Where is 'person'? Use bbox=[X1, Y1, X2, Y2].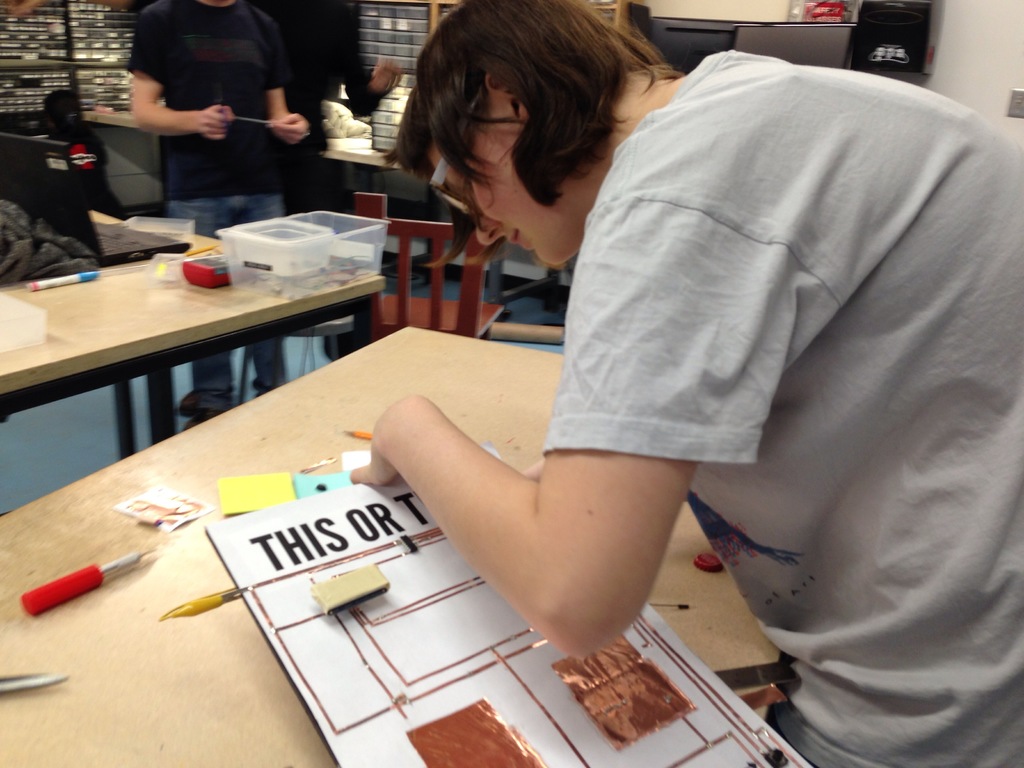
bbox=[126, 0, 302, 414].
